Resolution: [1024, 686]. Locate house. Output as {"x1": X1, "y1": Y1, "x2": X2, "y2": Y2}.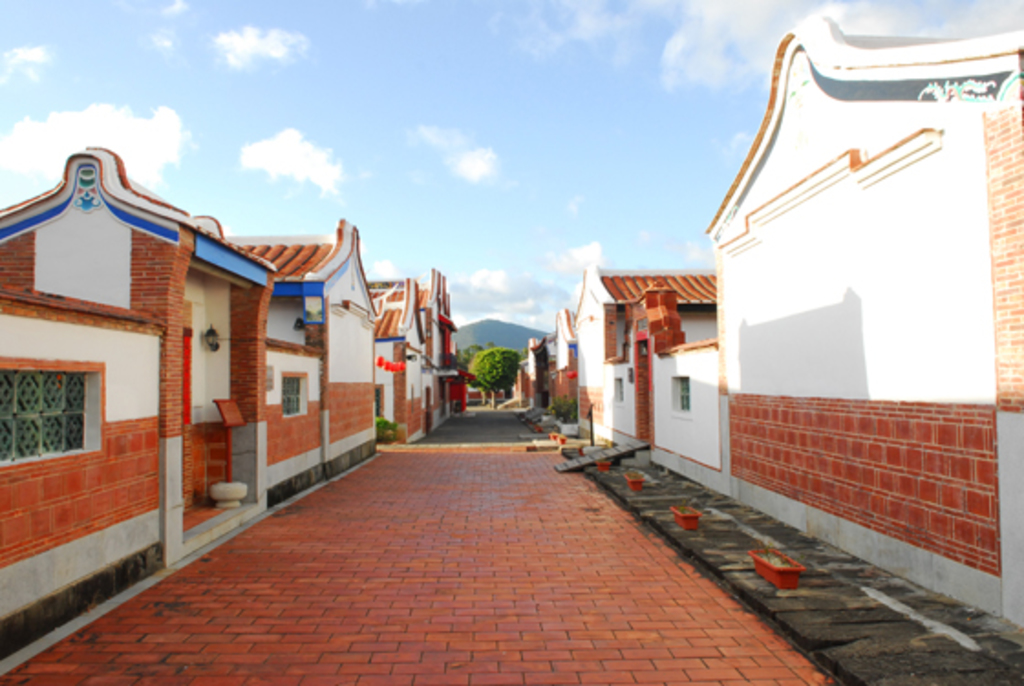
{"x1": 0, "y1": 212, "x2": 382, "y2": 660}.
